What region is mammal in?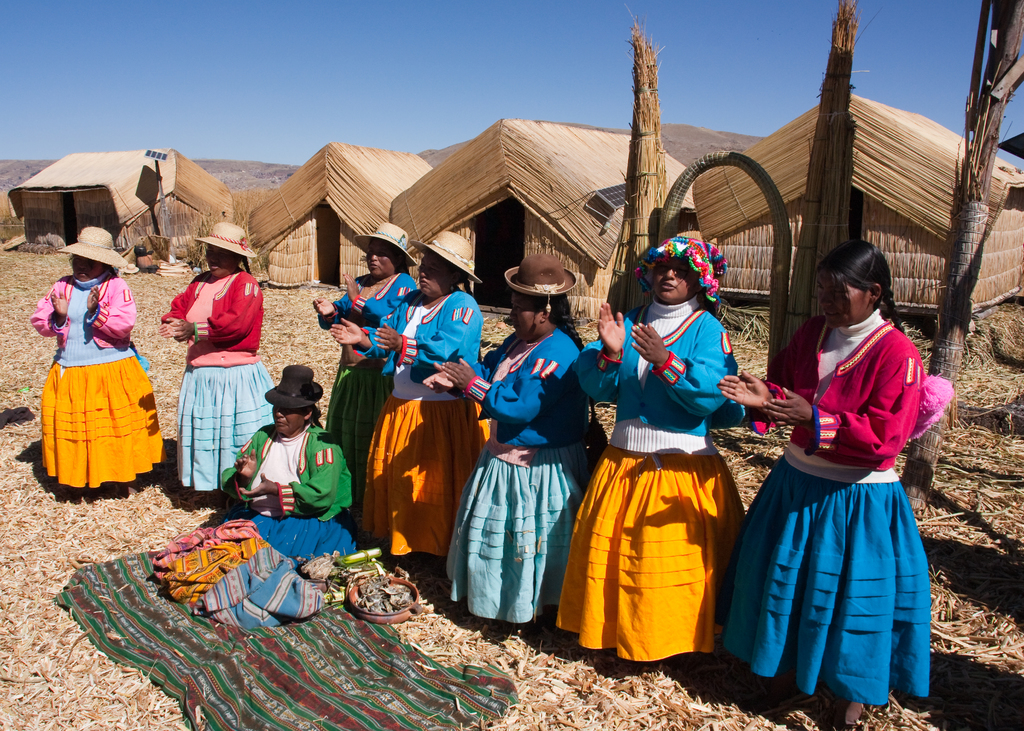
(x1=556, y1=225, x2=742, y2=668).
